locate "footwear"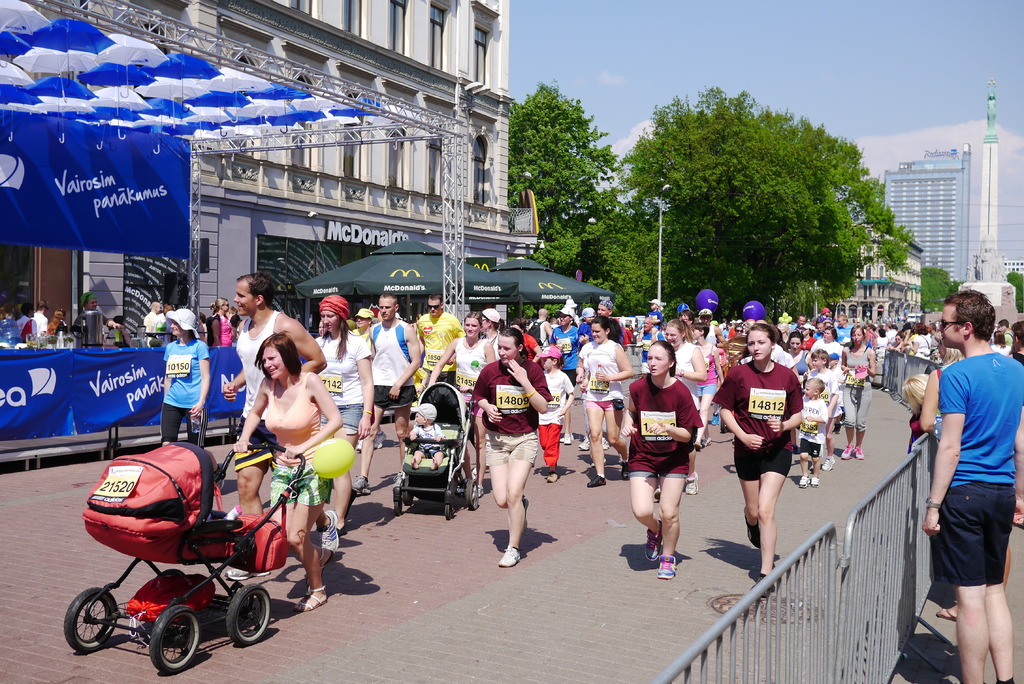
pyautogui.locateOnScreen(323, 518, 344, 556)
